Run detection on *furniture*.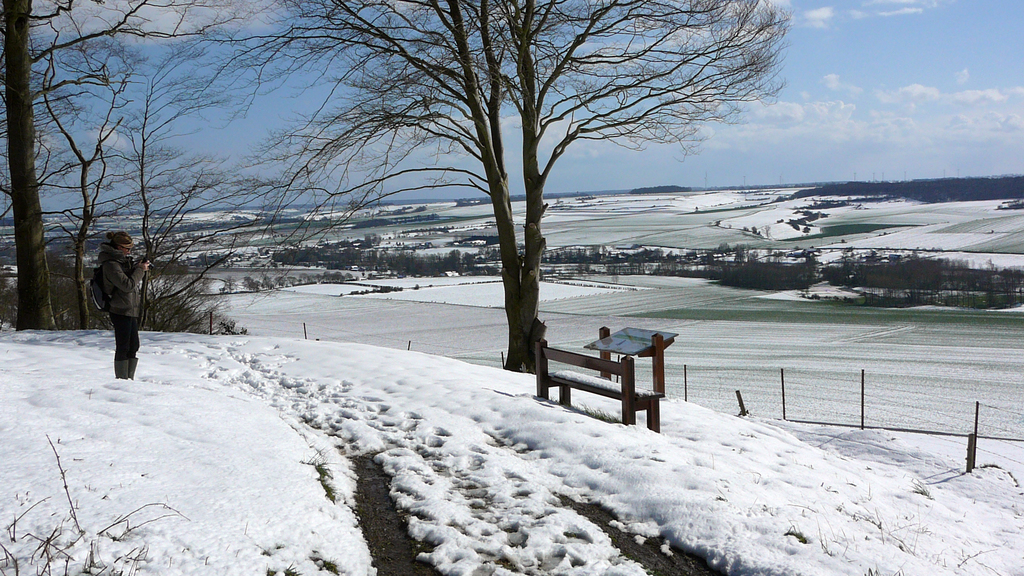
Result: 534 339 665 435.
